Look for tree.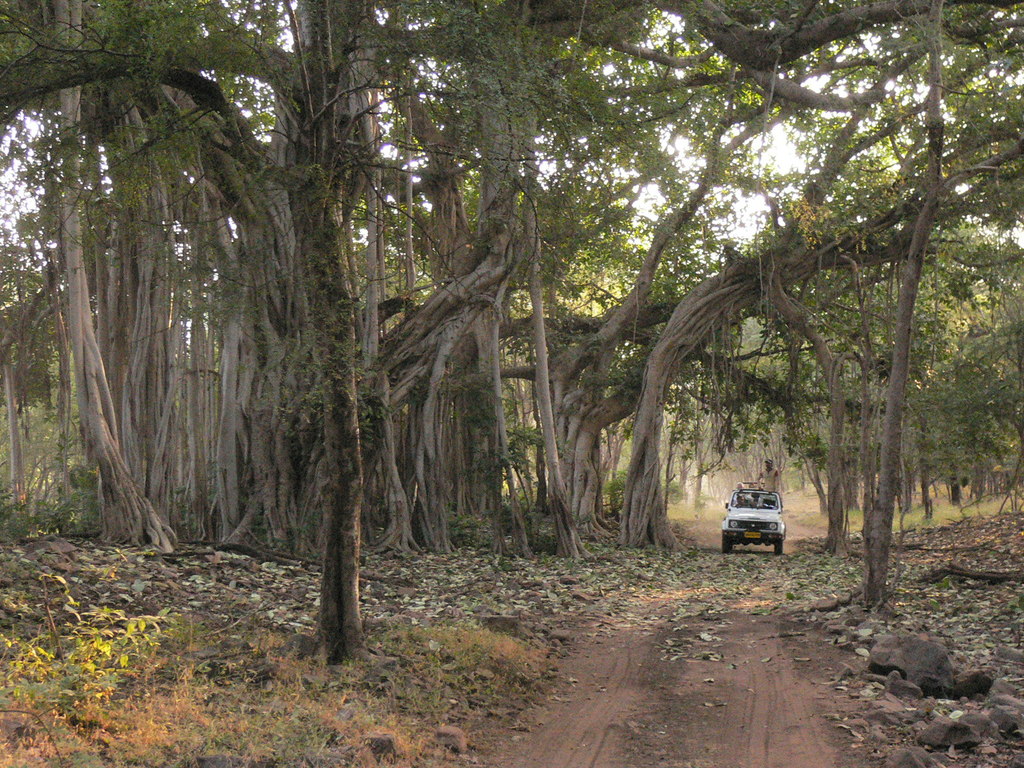
Found: (x1=81, y1=7, x2=965, y2=609).
